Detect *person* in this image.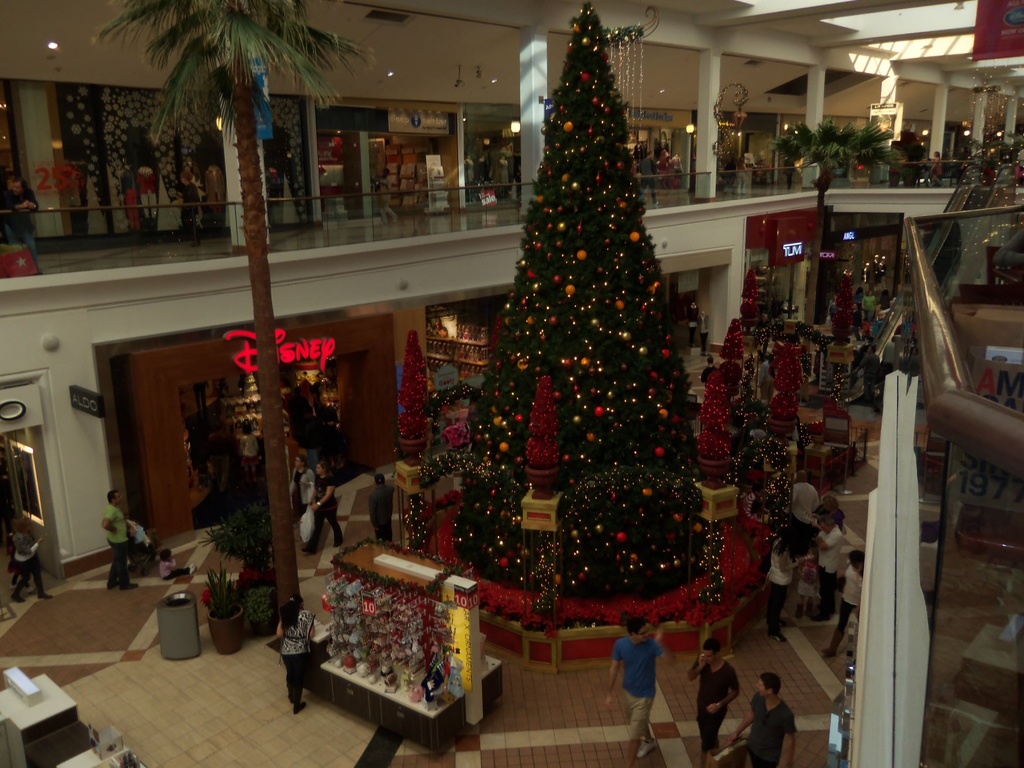
Detection: (left=728, top=674, right=799, bottom=764).
